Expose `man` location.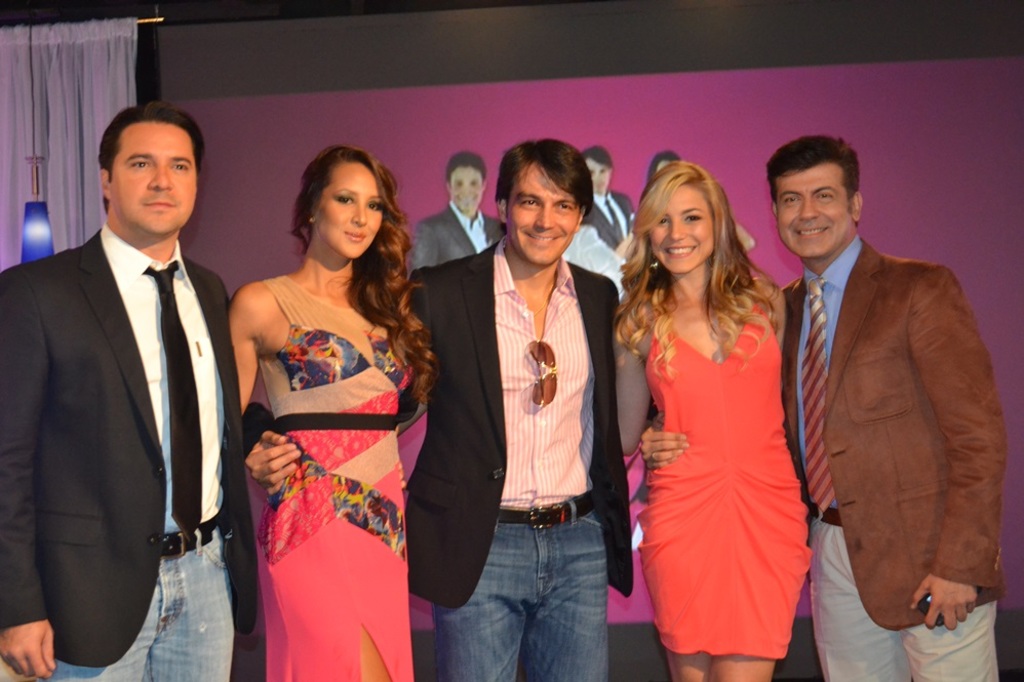
Exposed at (x1=640, y1=133, x2=1001, y2=681).
